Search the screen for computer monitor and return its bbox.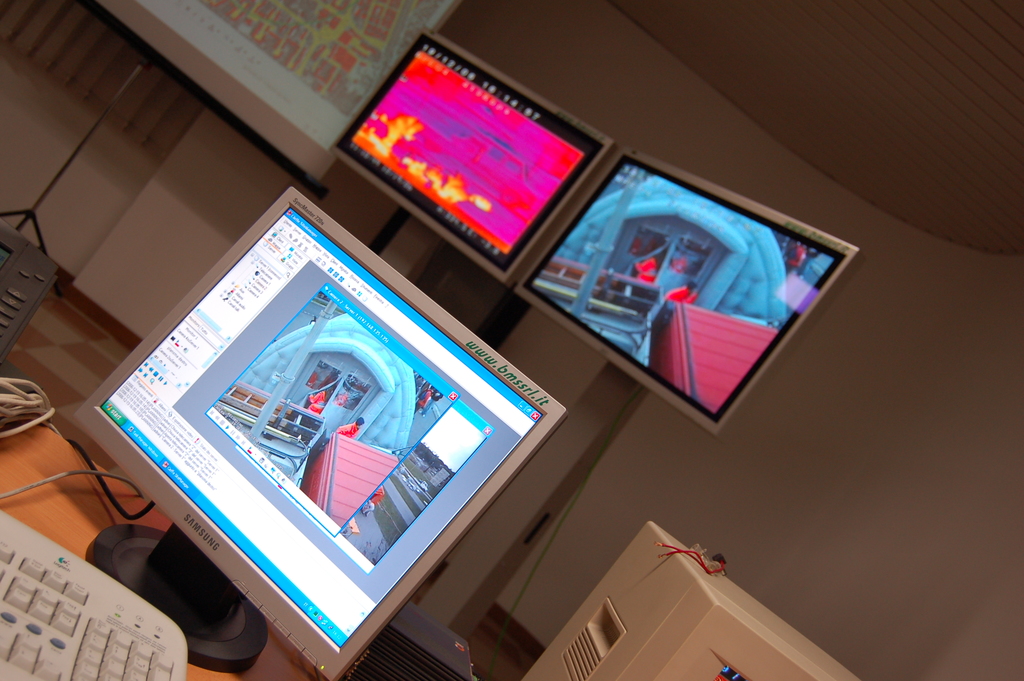
Found: (510,141,870,440).
